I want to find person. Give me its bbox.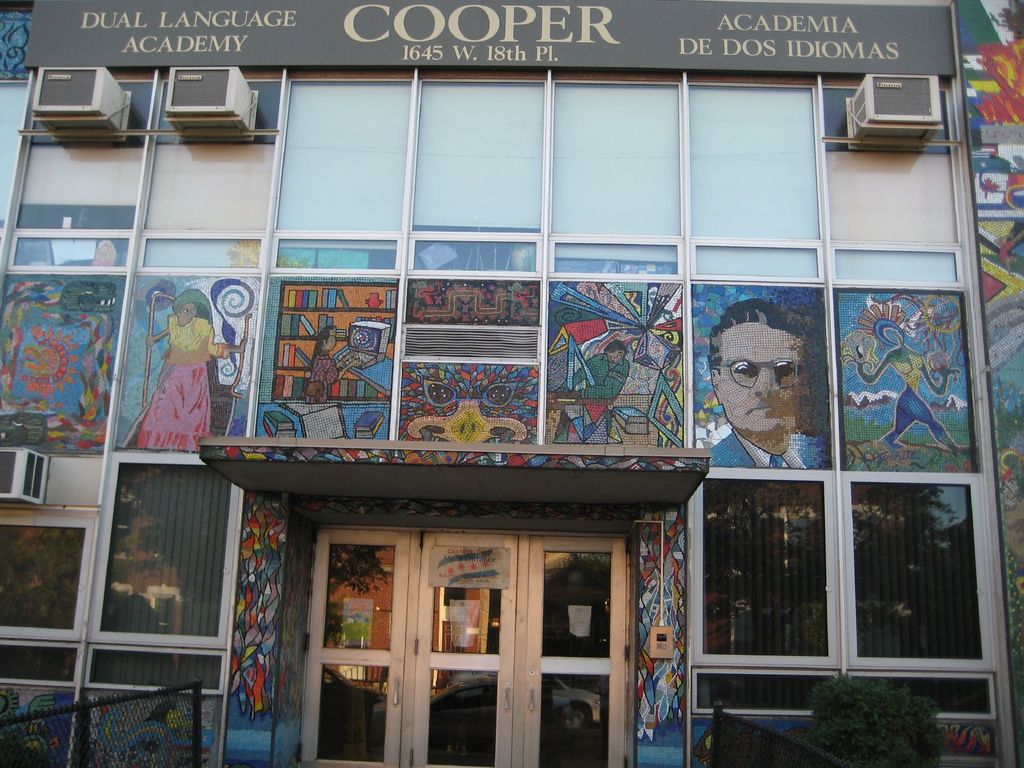
849,318,975,463.
